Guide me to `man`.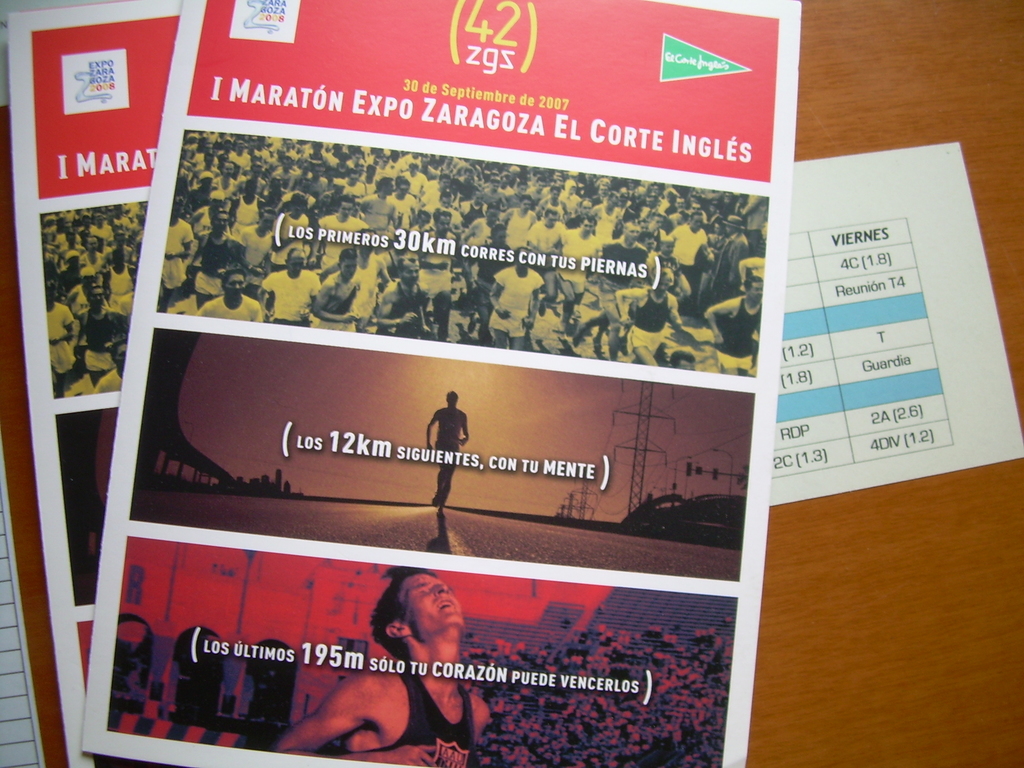
Guidance: rect(275, 570, 492, 761).
